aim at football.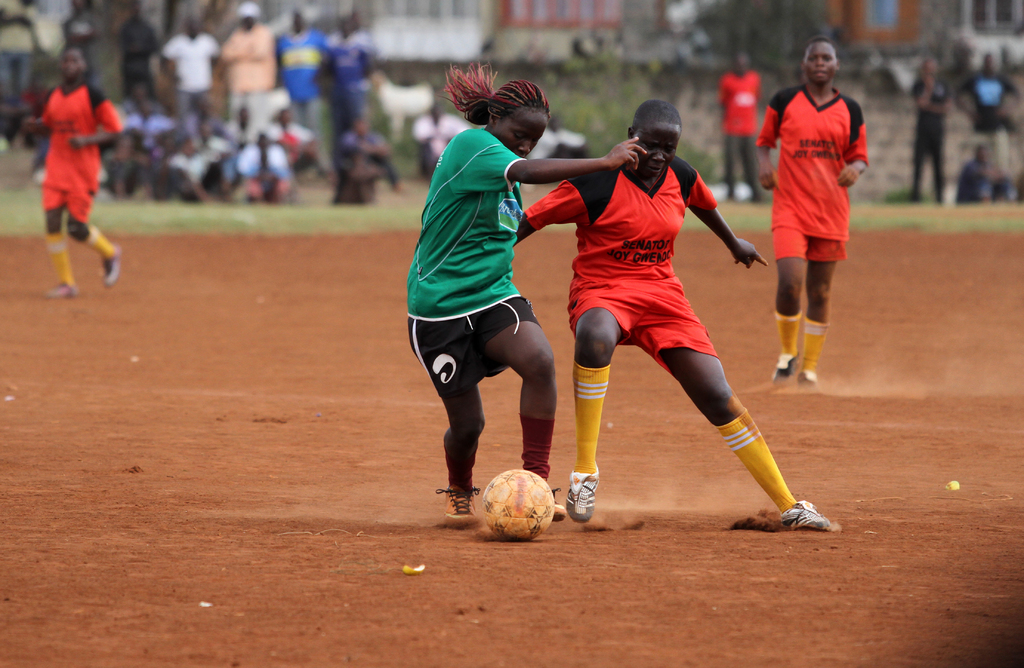
Aimed at (x1=483, y1=468, x2=554, y2=542).
